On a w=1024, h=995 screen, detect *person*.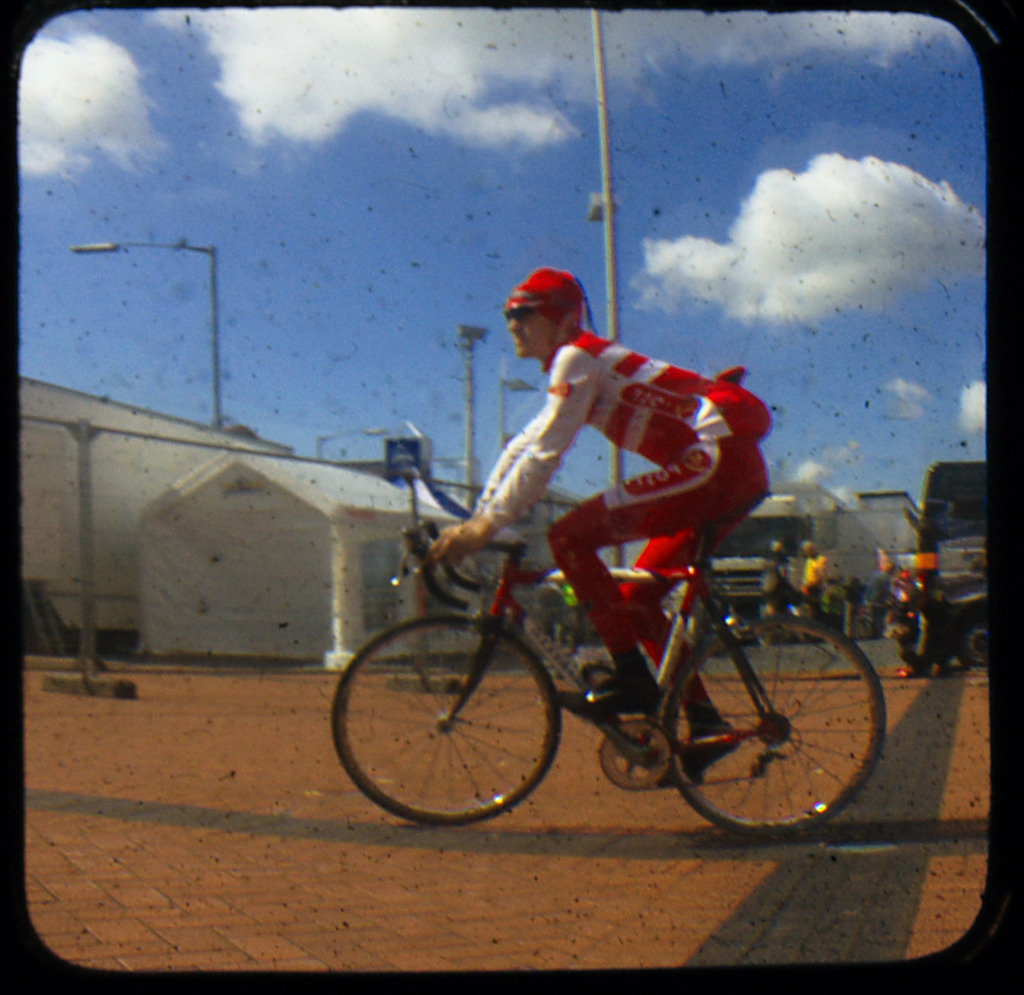
bbox(373, 306, 795, 746).
